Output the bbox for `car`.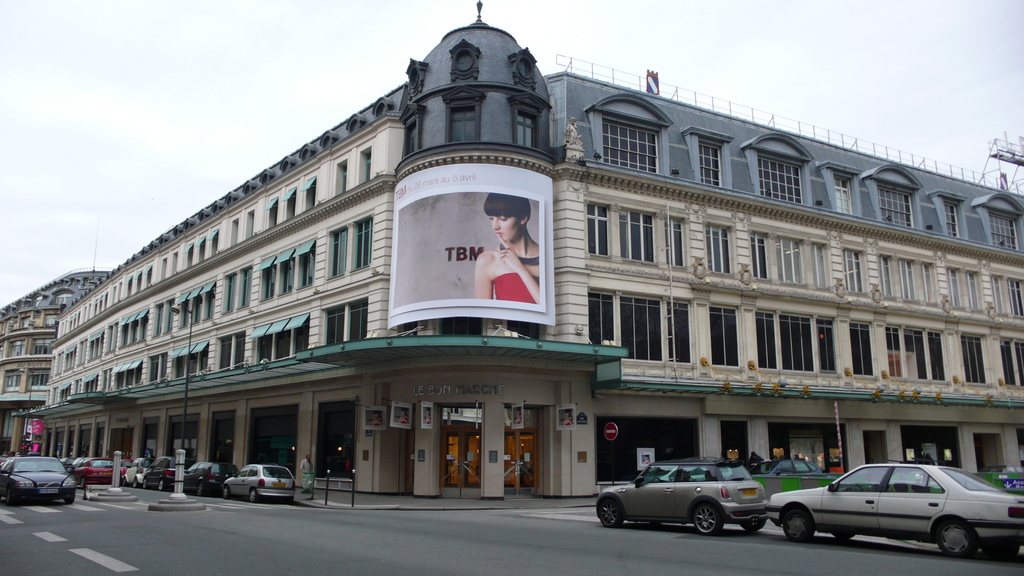
pyautogui.locateOnScreen(225, 463, 296, 499).
